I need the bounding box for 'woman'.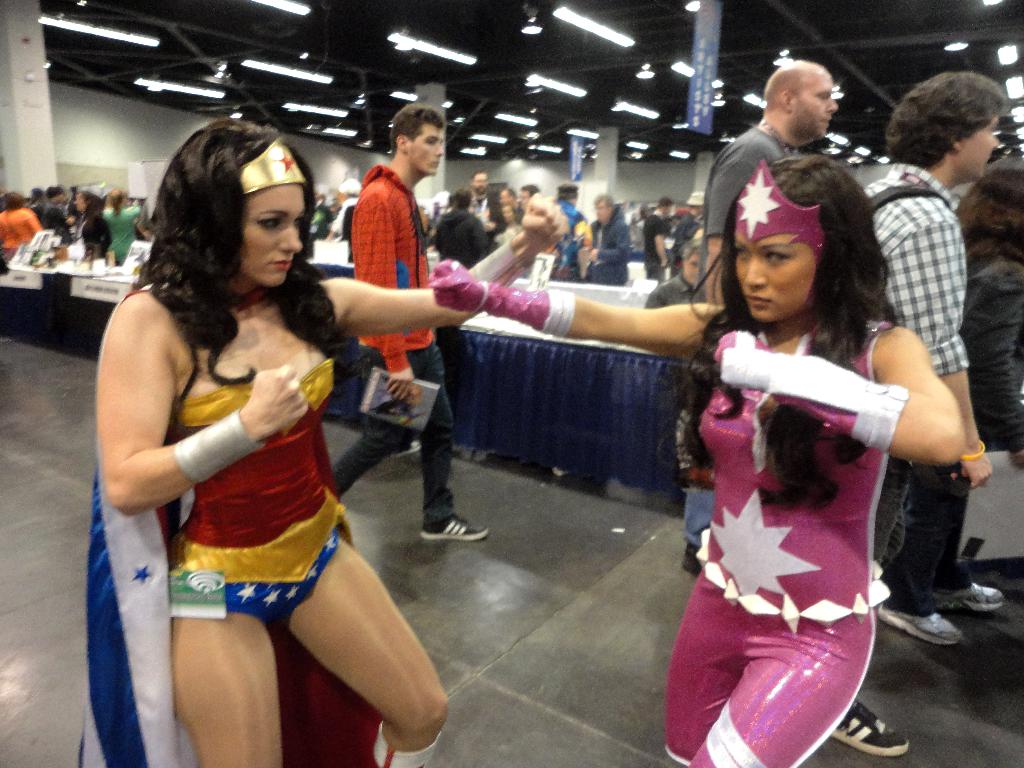
Here it is: box=[81, 118, 569, 767].
